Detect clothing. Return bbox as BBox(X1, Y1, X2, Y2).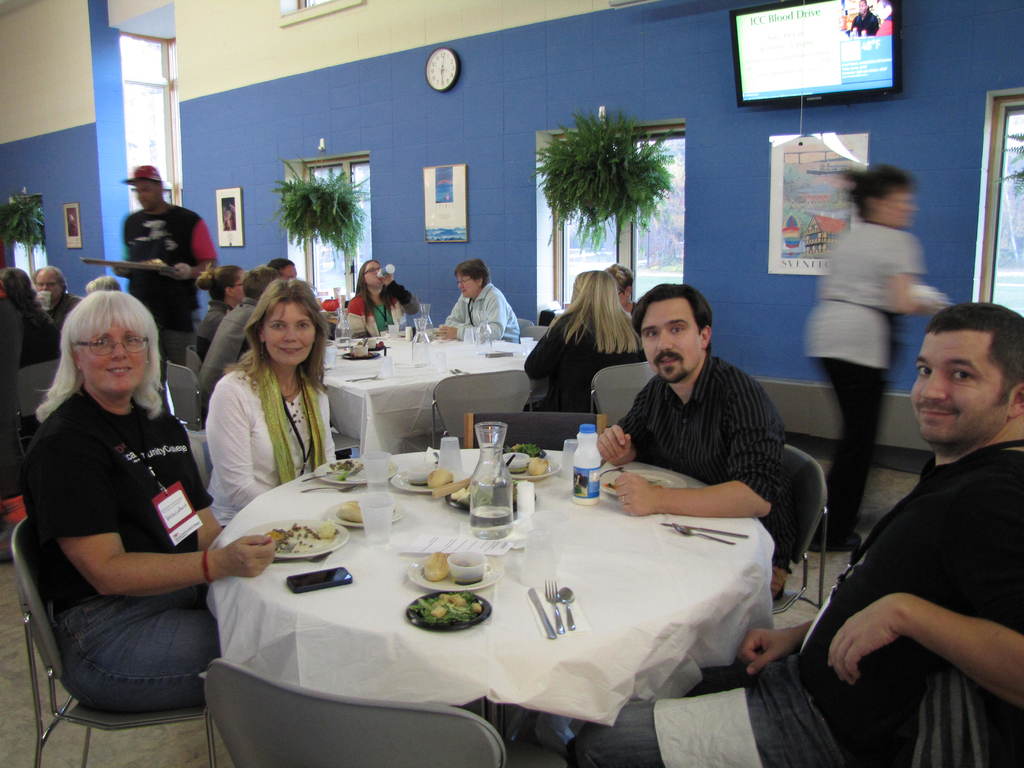
BBox(562, 444, 1023, 767).
